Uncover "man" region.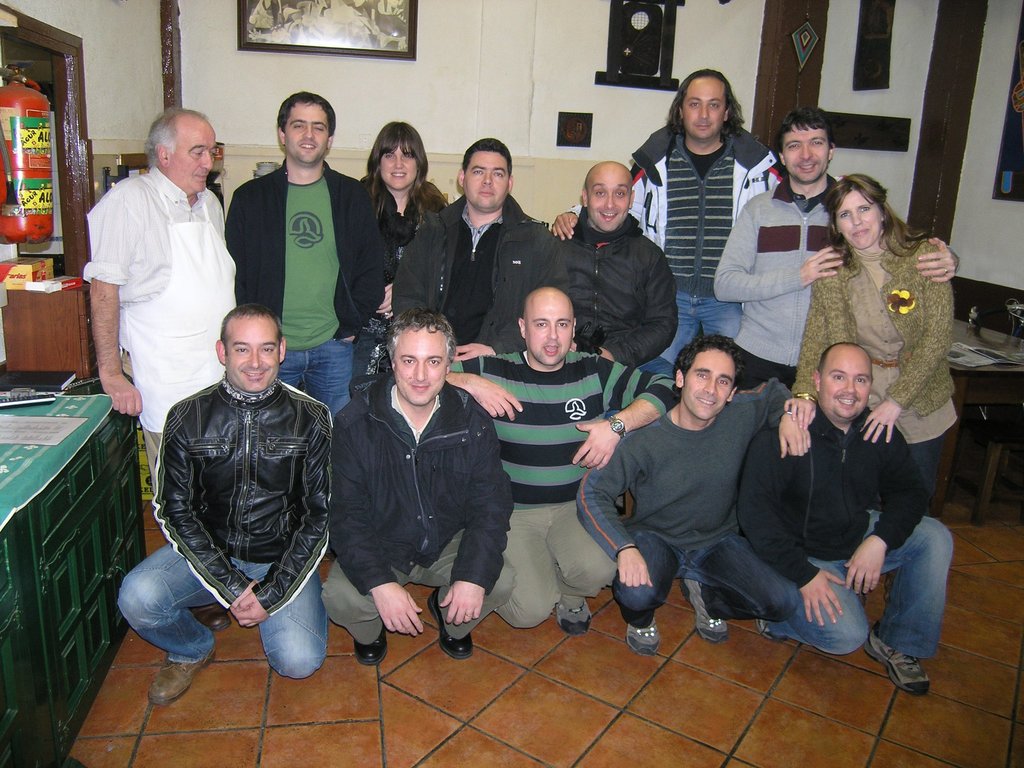
Uncovered: 735, 338, 958, 700.
